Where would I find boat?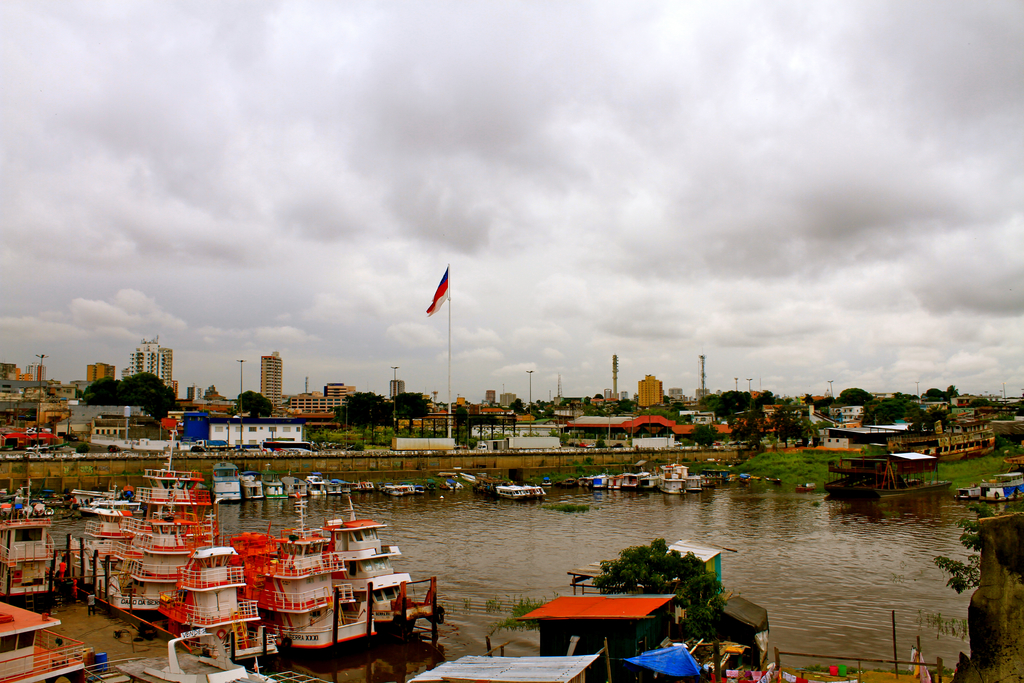
At rect(156, 513, 278, 666).
